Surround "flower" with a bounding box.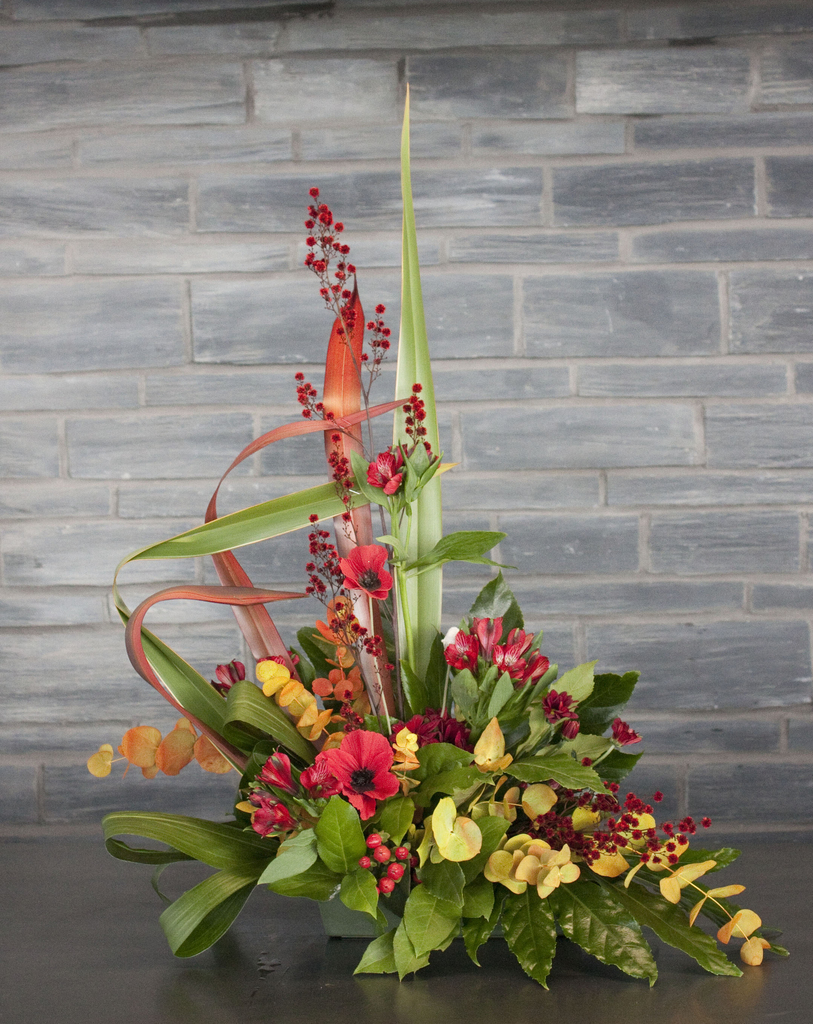
region(252, 755, 289, 793).
